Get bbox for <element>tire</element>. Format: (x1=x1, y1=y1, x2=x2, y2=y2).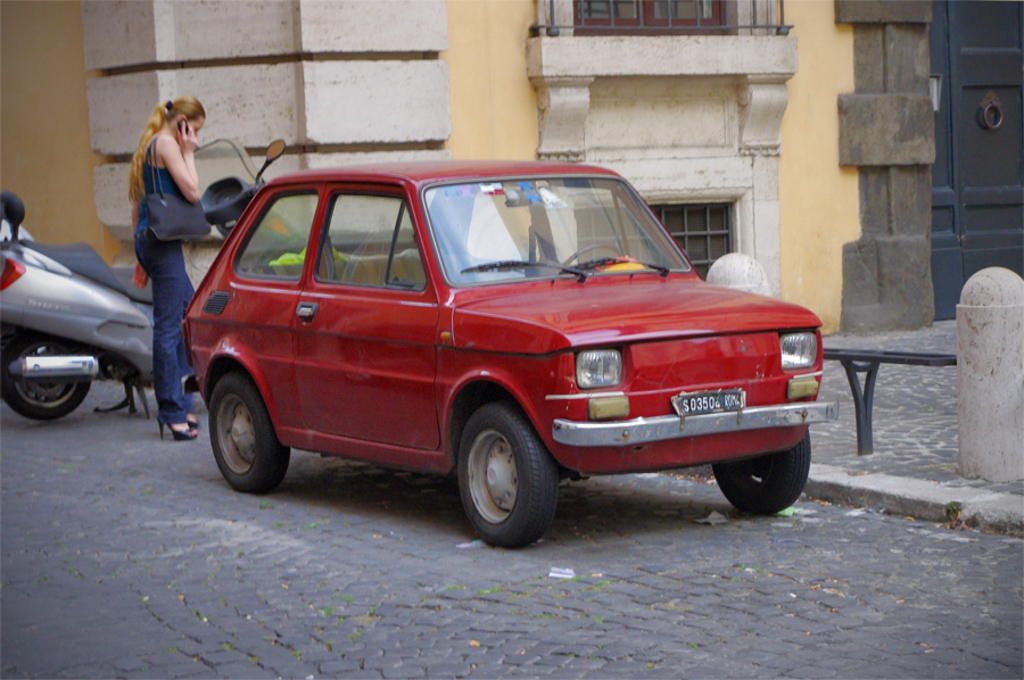
(x1=440, y1=404, x2=563, y2=549).
